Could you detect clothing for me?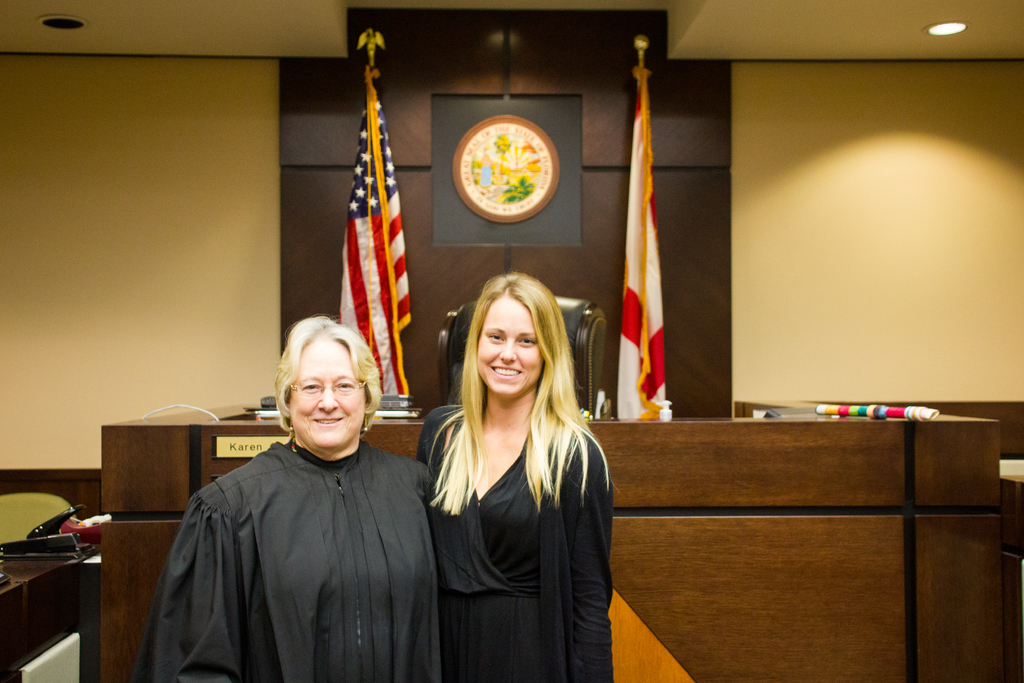
Detection result: <box>409,400,614,682</box>.
